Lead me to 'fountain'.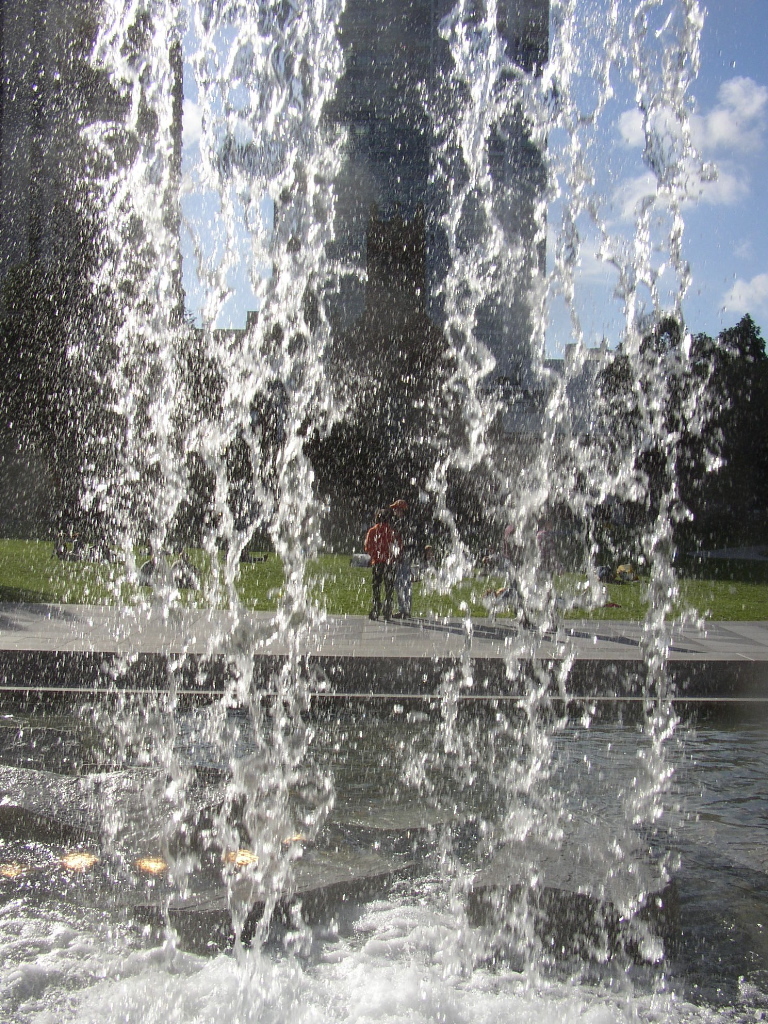
Lead to bbox=(0, 0, 767, 1023).
